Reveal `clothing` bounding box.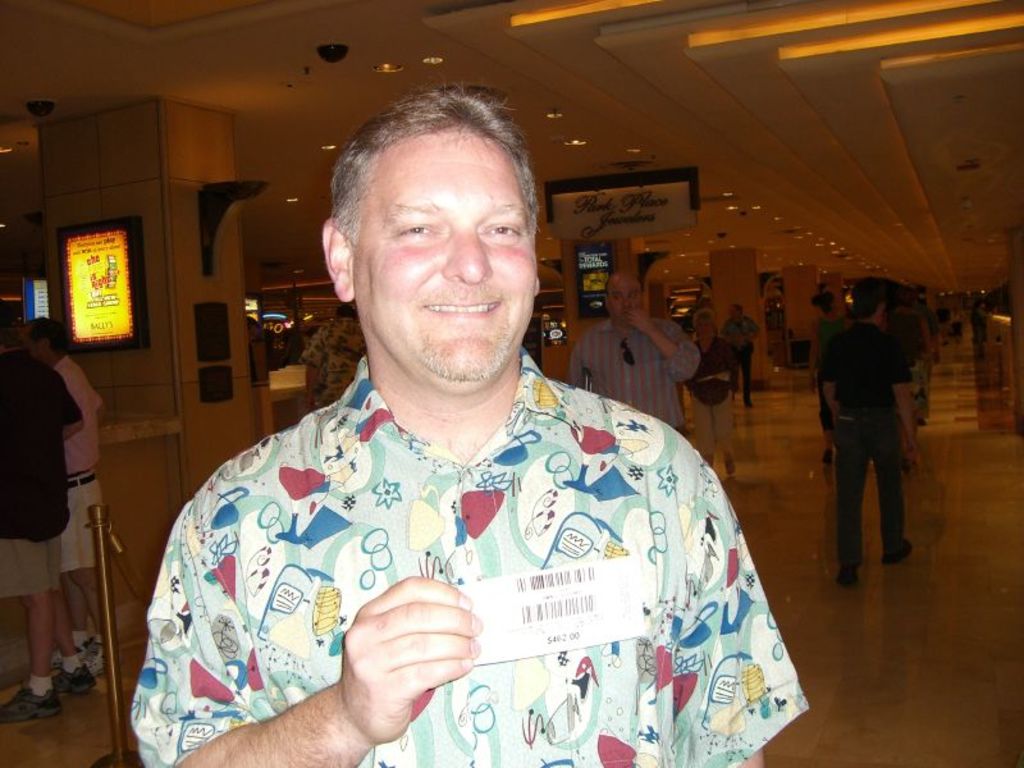
Revealed: 124 335 790 754.
